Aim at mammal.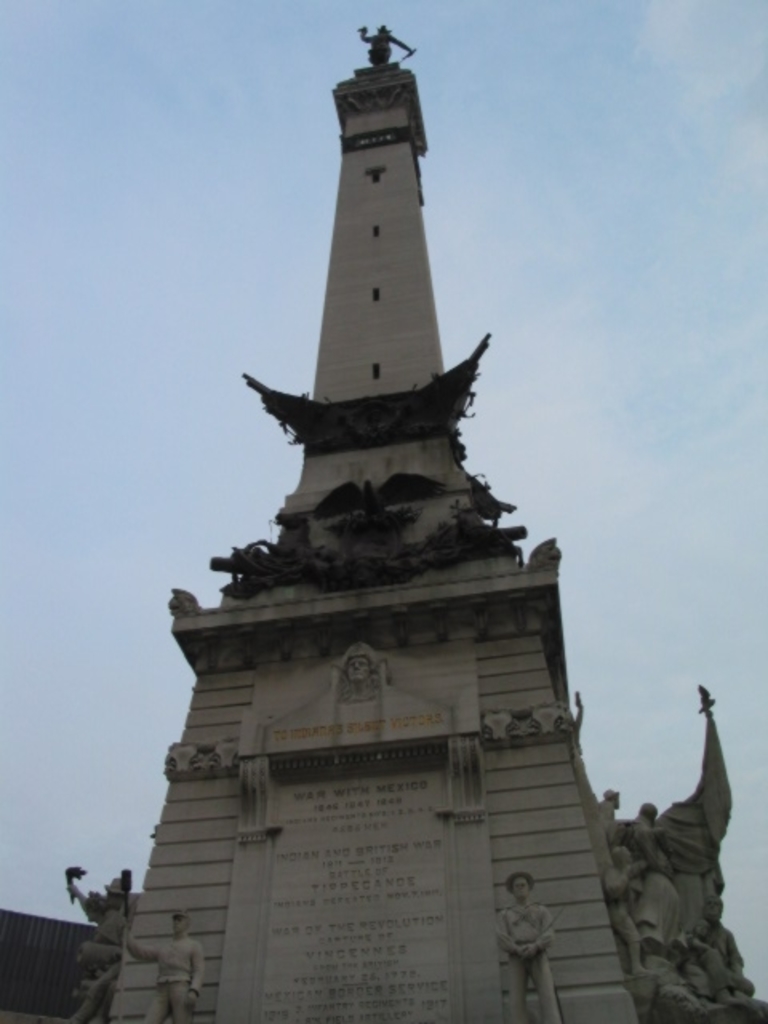
Aimed at (x1=622, y1=795, x2=688, y2=944).
